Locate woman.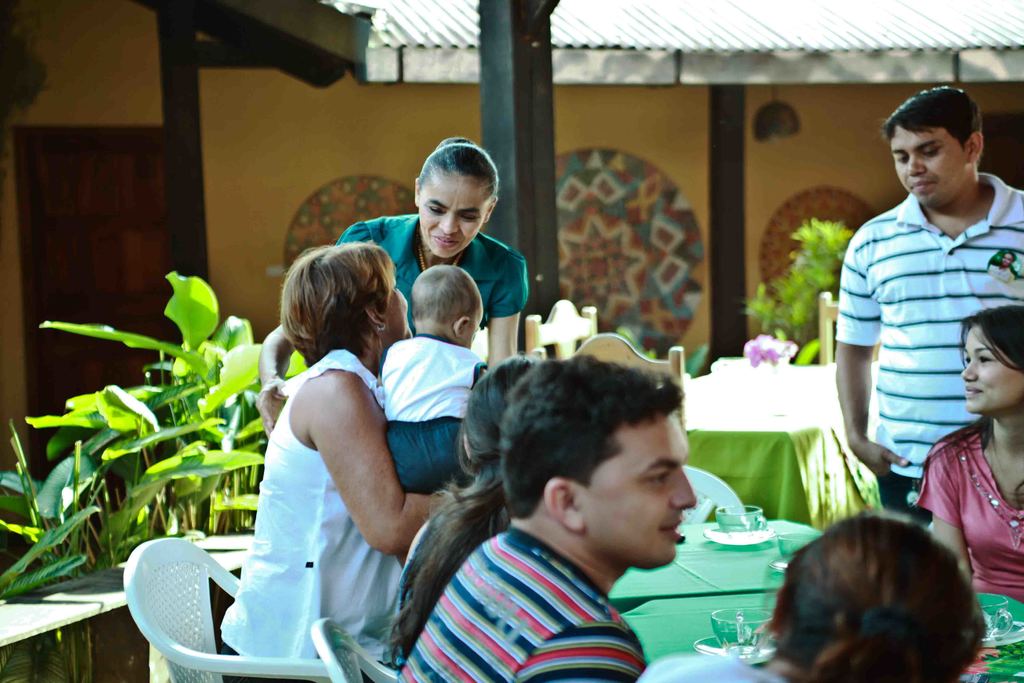
Bounding box: x1=634, y1=508, x2=990, y2=682.
